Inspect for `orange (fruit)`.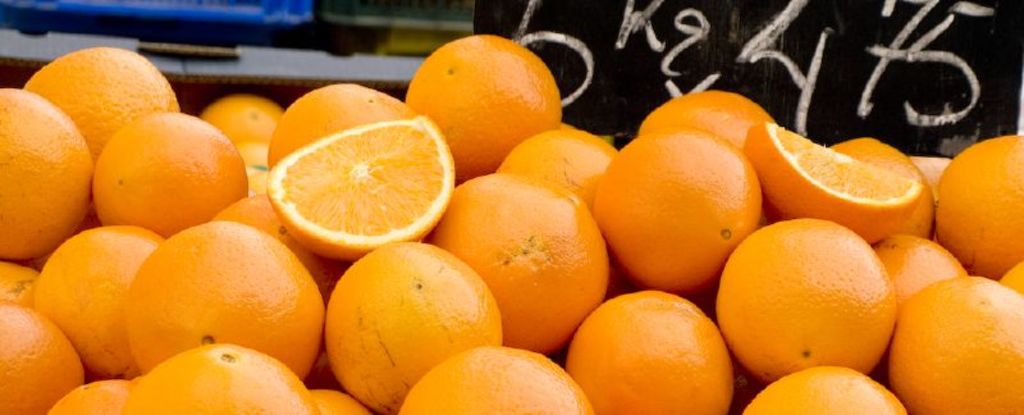
Inspection: <bbox>141, 342, 314, 414</bbox>.
